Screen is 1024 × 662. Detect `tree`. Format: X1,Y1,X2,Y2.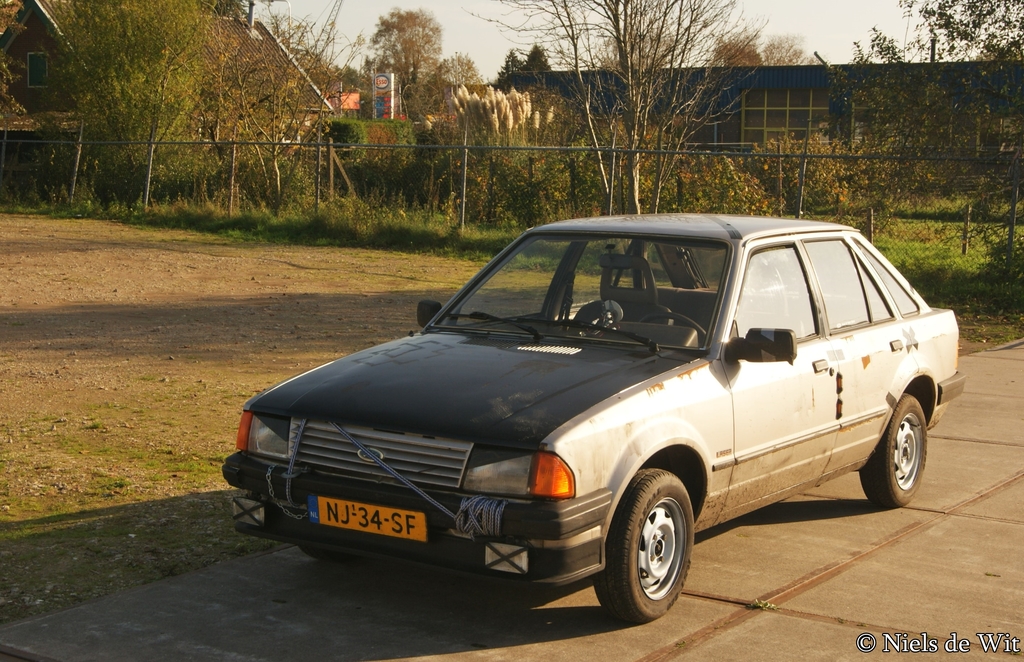
468,0,738,218.
